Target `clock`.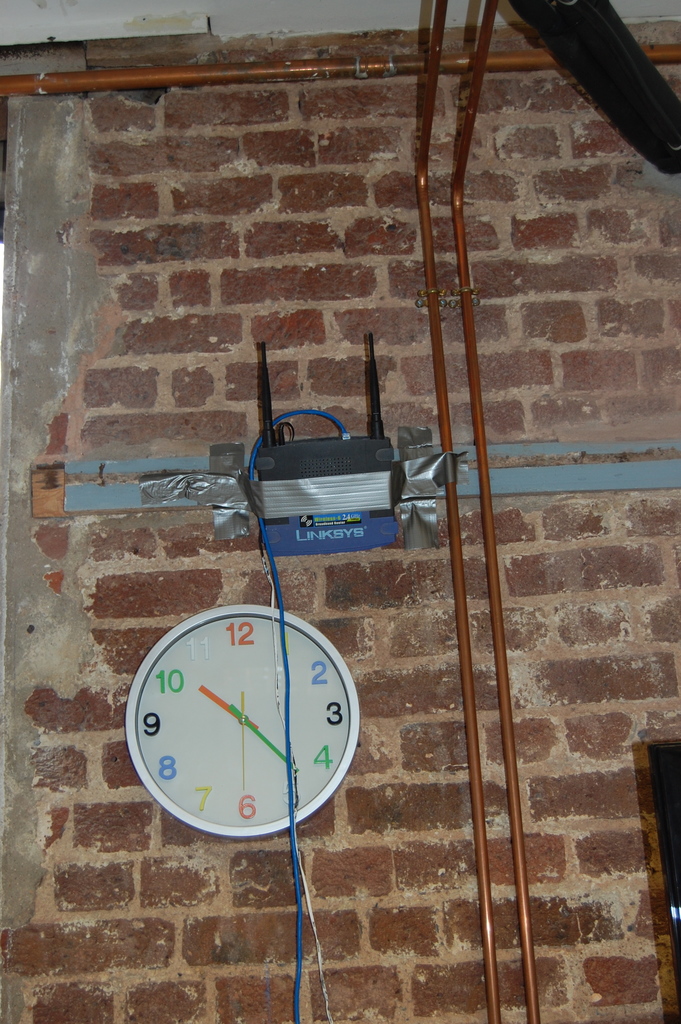
Target region: [120, 605, 378, 858].
